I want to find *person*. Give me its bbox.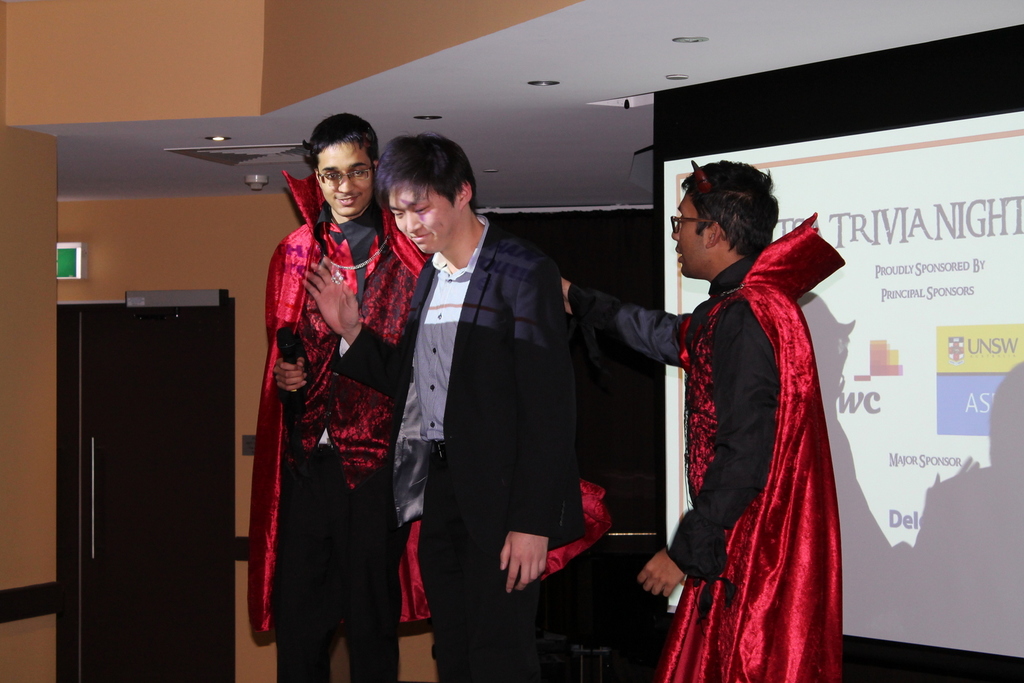
pyautogui.locateOnScreen(294, 134, 589, 682).
